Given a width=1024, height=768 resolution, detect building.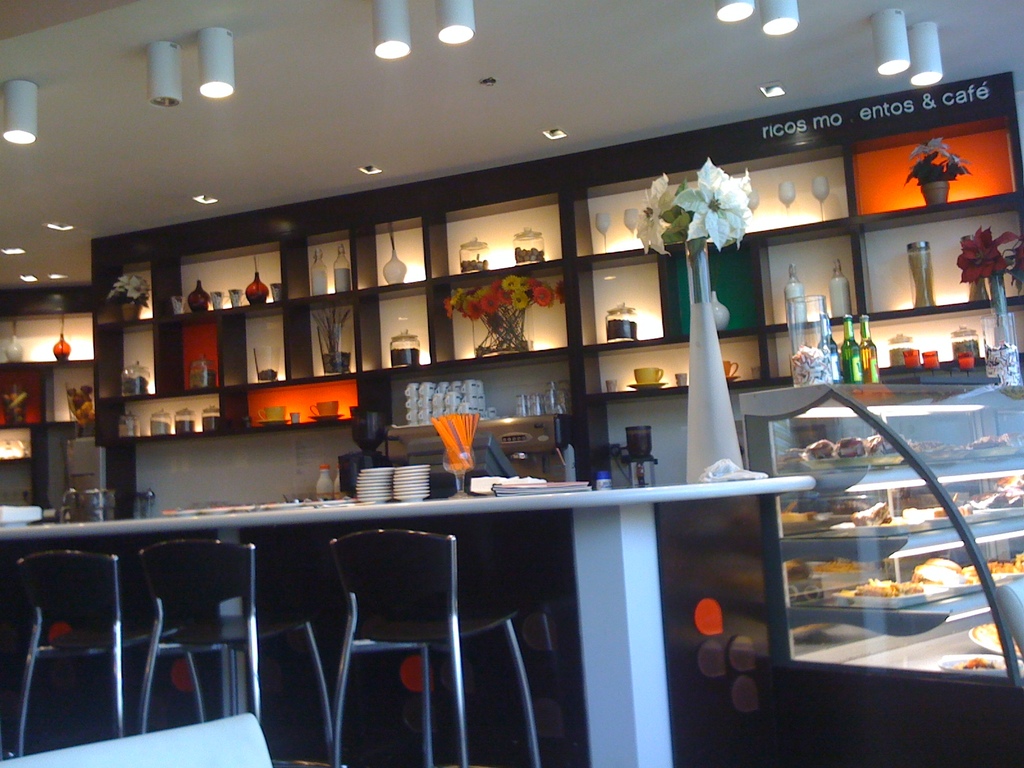
0:0:1023:767.
